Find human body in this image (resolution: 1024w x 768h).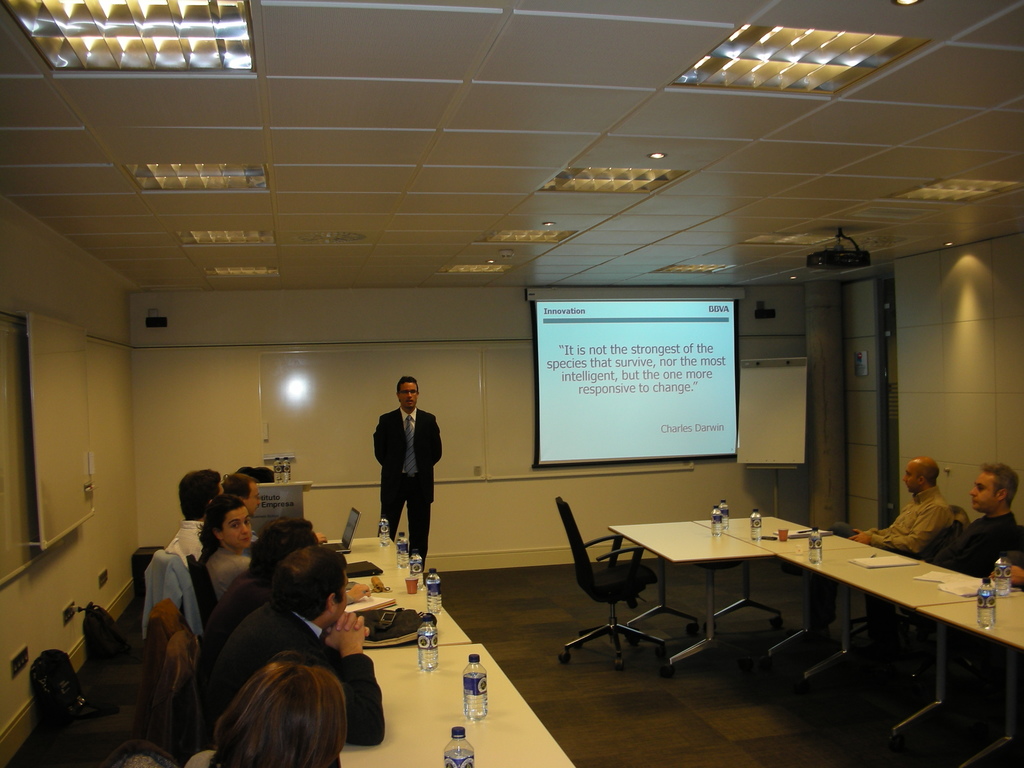
916:461:1023:589.
